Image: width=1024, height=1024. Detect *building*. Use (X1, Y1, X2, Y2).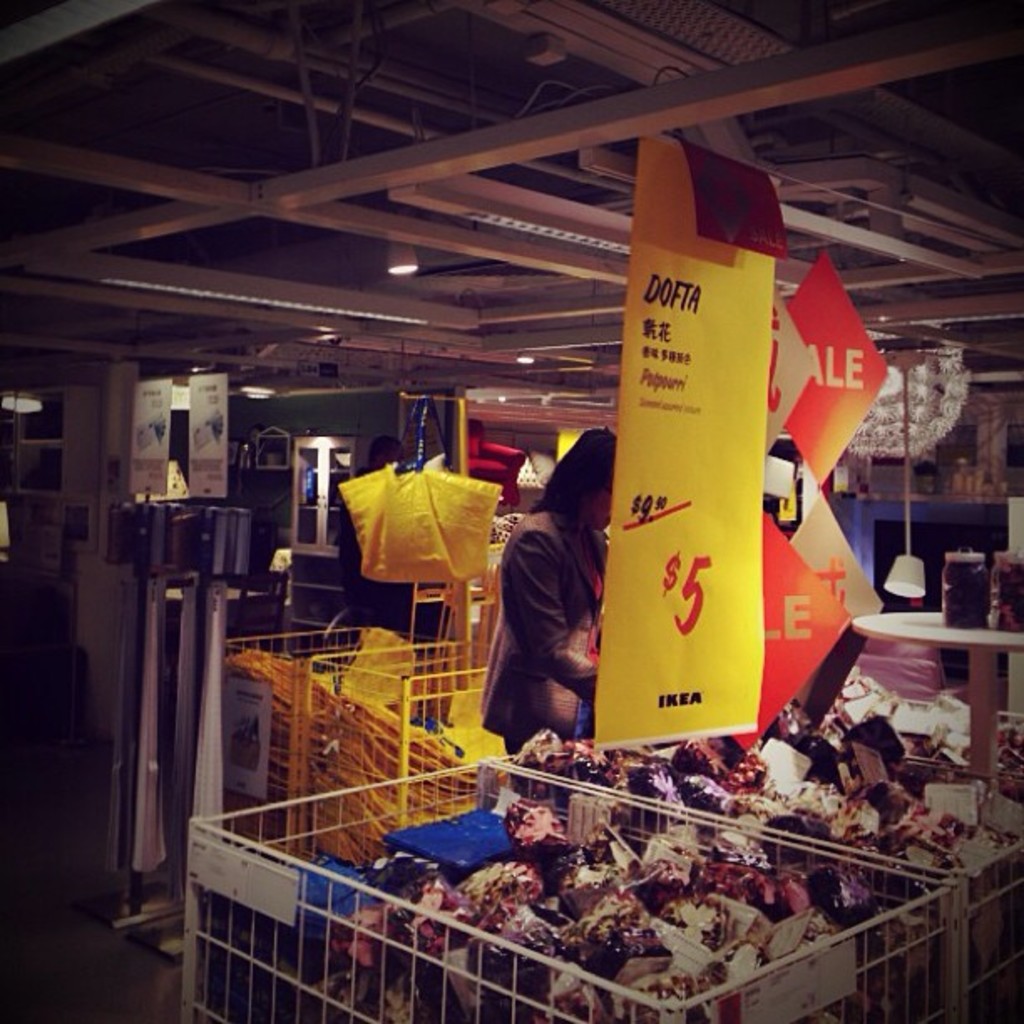
(0, 0, 1022, 1022).
